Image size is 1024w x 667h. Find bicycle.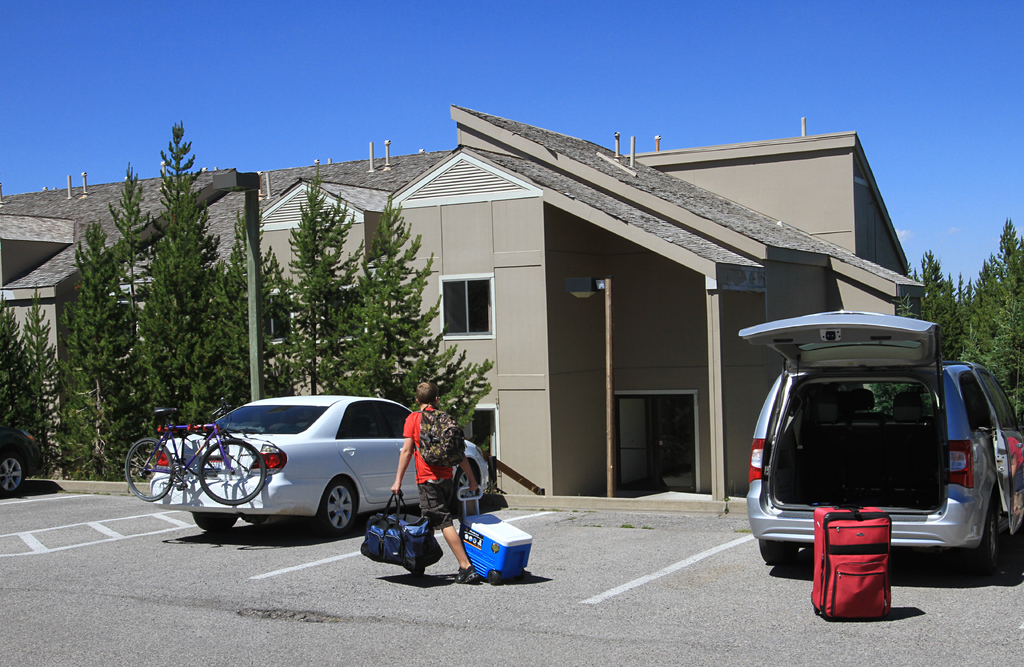
Rect(125, 407, 264, 502).
